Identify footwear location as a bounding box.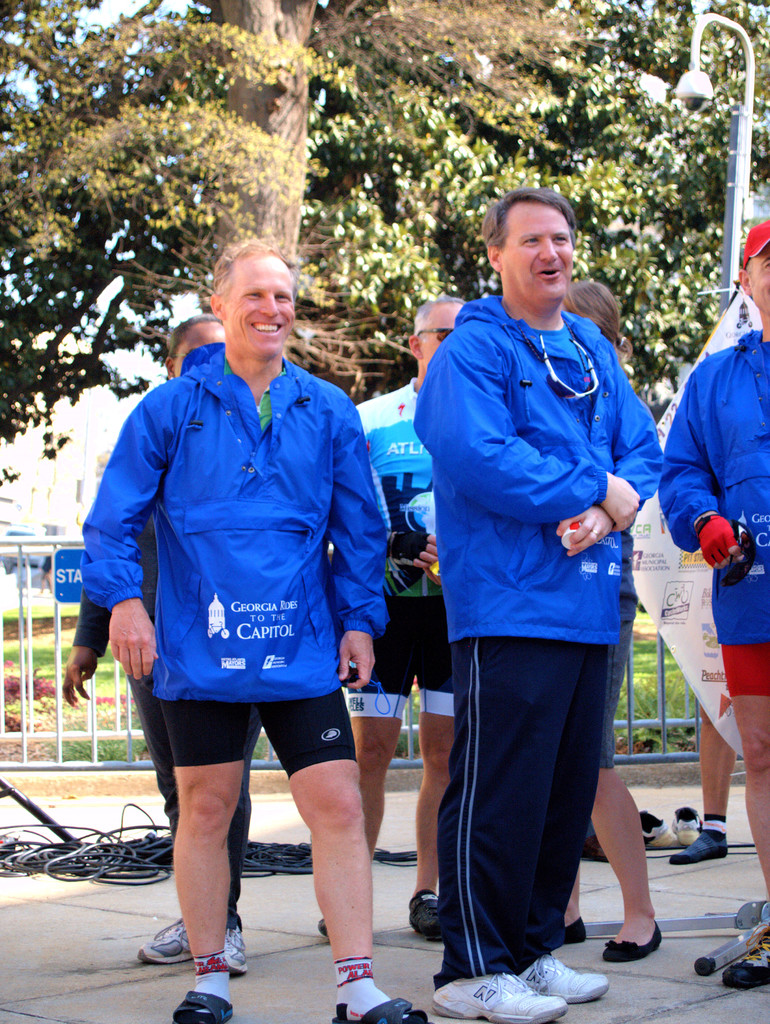
region(220, 920, 252, 975).
